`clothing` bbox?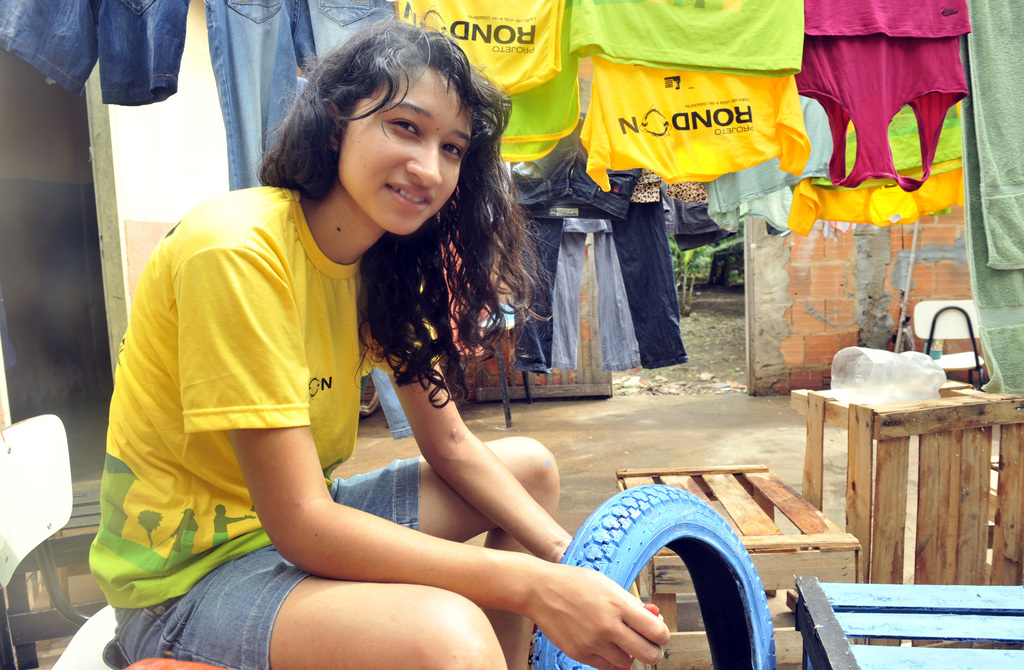
<box>474,1,579,156</box>
